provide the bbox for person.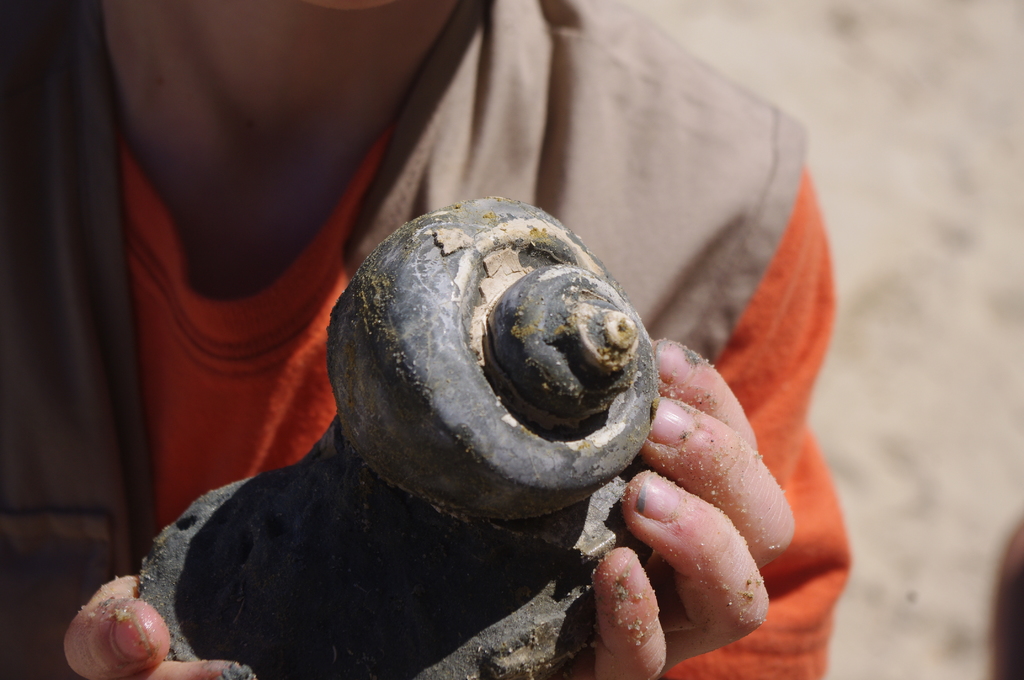
bbox(0, 0, 854, 679).
